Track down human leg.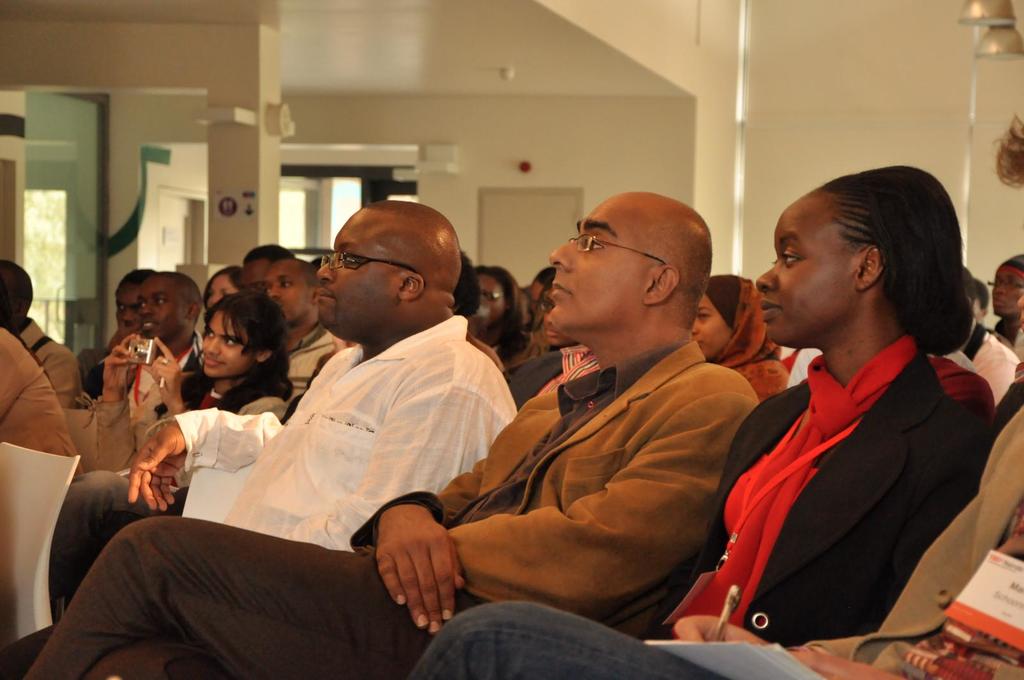
Tracked to pyautogui.locateOnScreen(410, 596, 733, 679).
